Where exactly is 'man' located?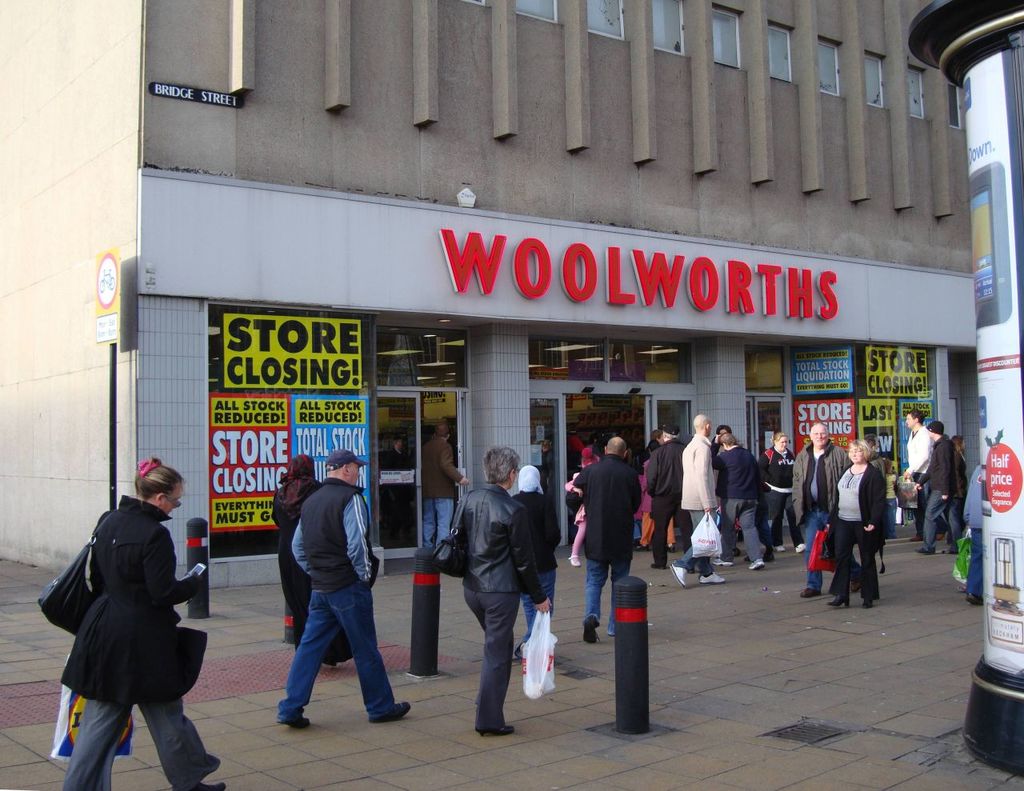
Its bounding box is bbox=[648, 427, 690, 573].
